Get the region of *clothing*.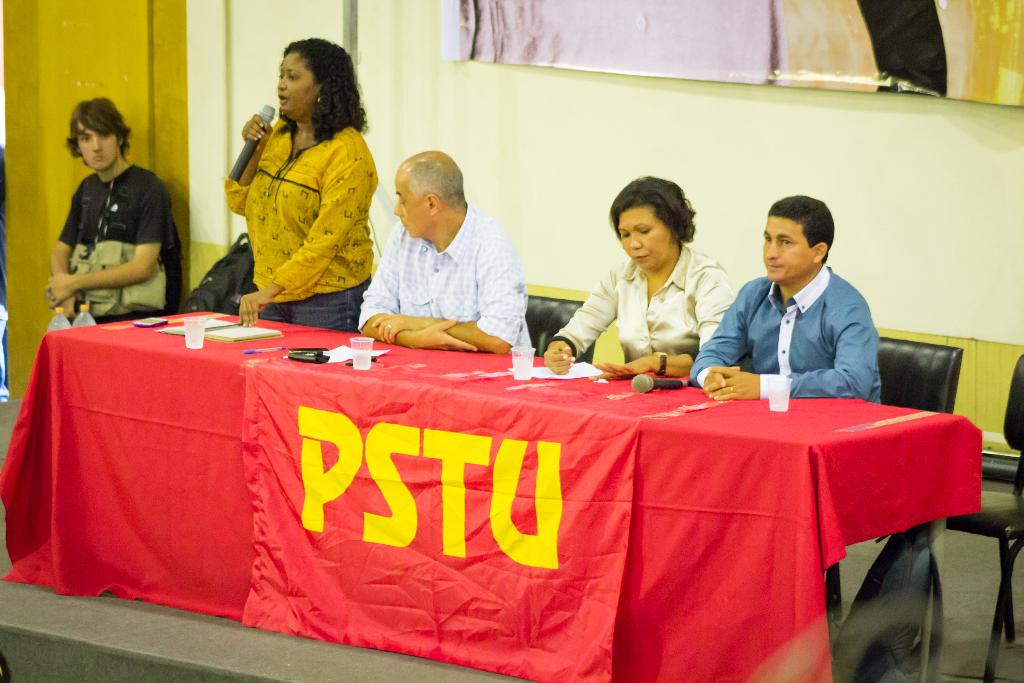
crop(228, 124, 376, 301).
